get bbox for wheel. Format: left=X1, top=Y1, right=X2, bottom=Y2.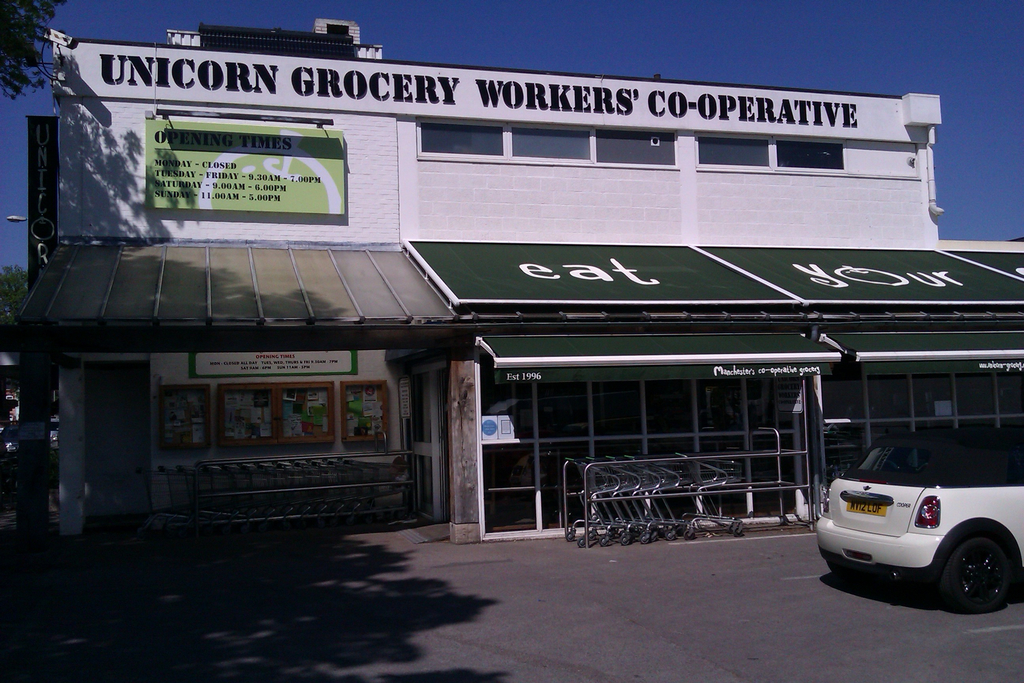
left=565, top=531, right=573, bottom=540.
